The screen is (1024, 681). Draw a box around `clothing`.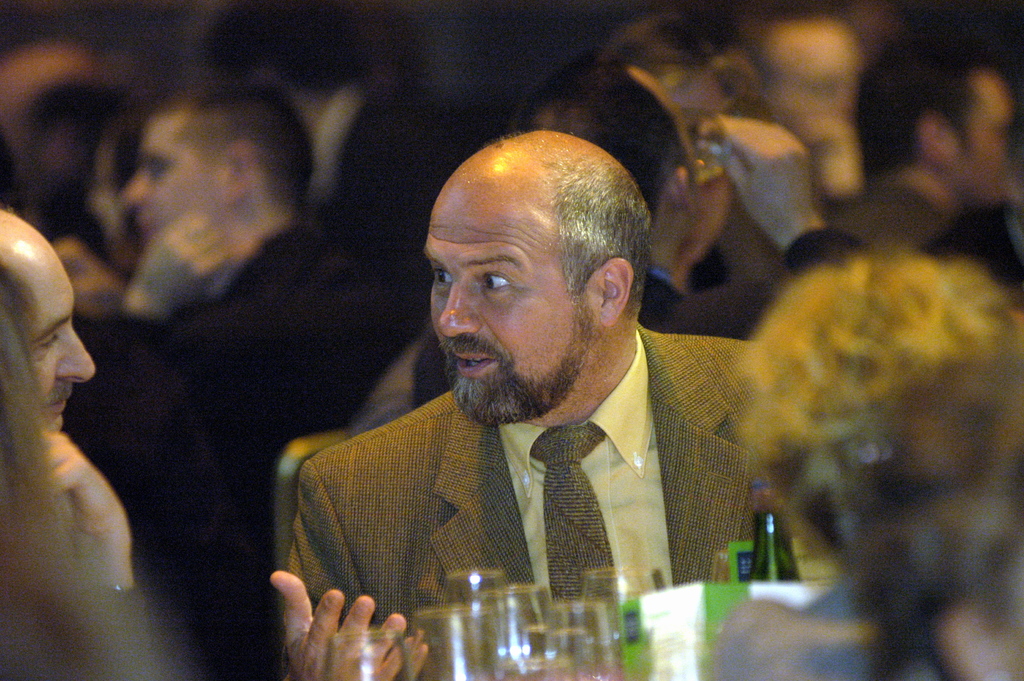
(156, 212, 401, 443).
